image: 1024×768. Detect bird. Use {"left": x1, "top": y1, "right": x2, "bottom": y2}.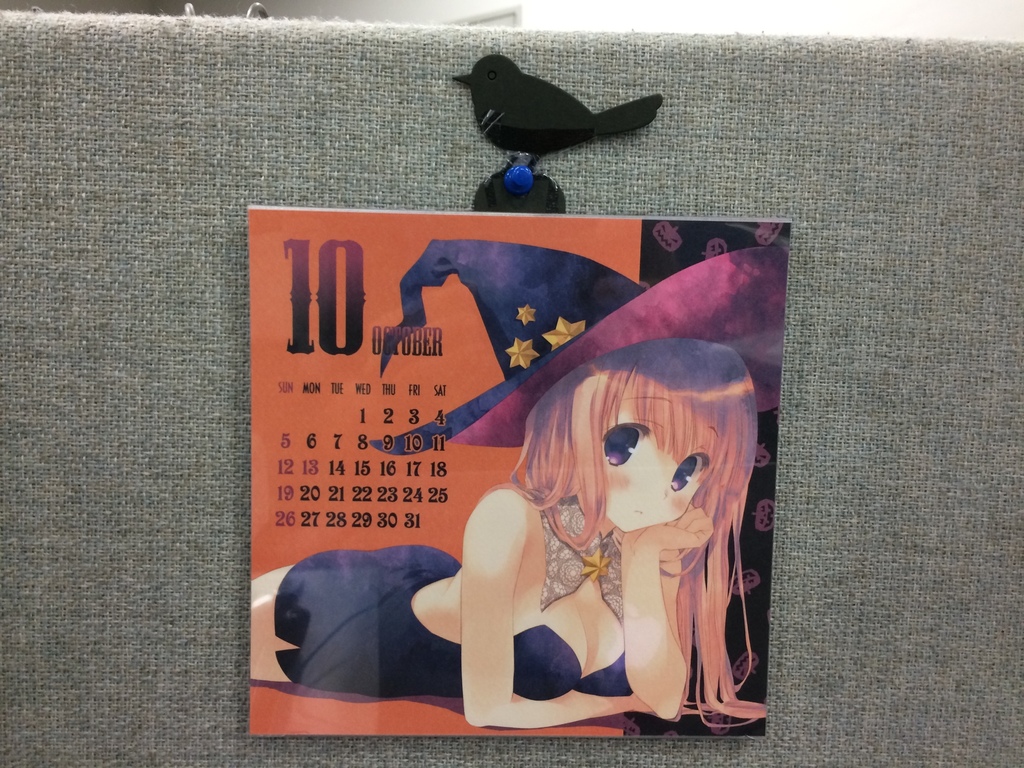
{"left": 435, "top": 42, "right": 667, "bottom": 170}.
